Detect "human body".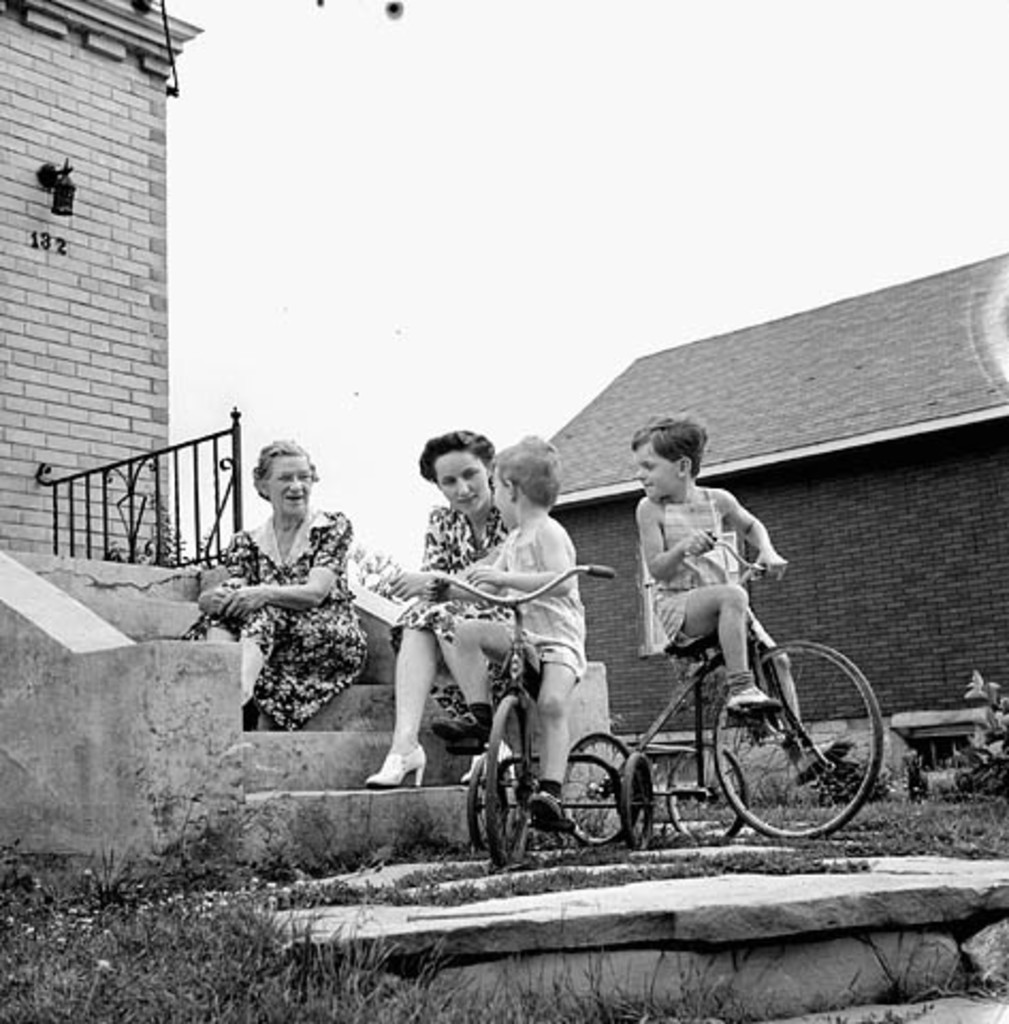
Detected at bbox(634, 484, 860, 787).
